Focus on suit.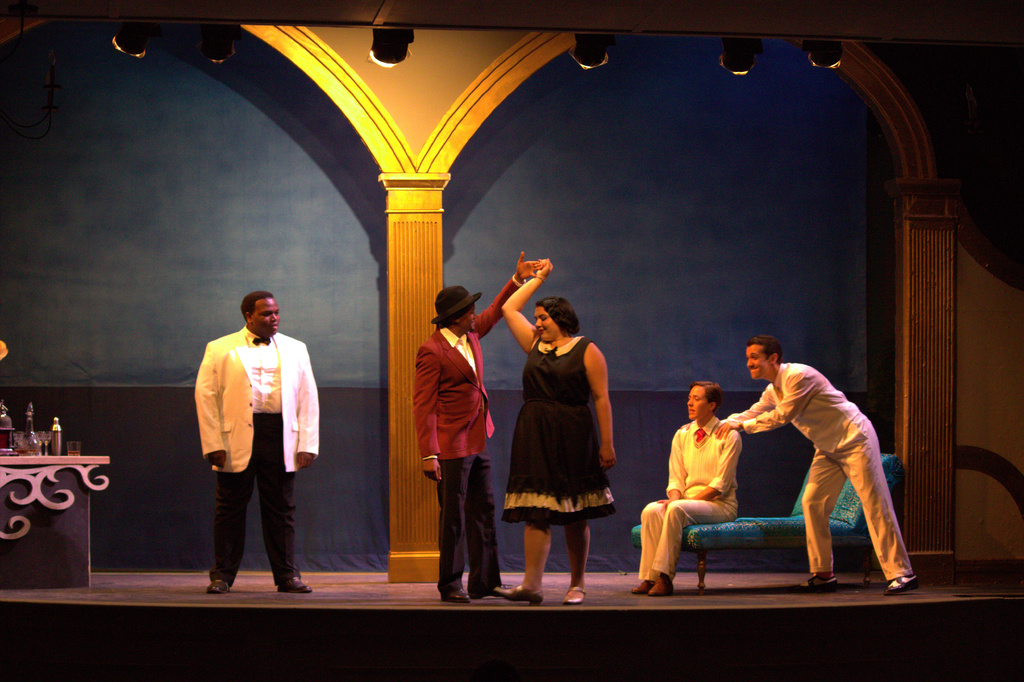
Focused at <bbox>184, 316, 312, 599</bbox>.
